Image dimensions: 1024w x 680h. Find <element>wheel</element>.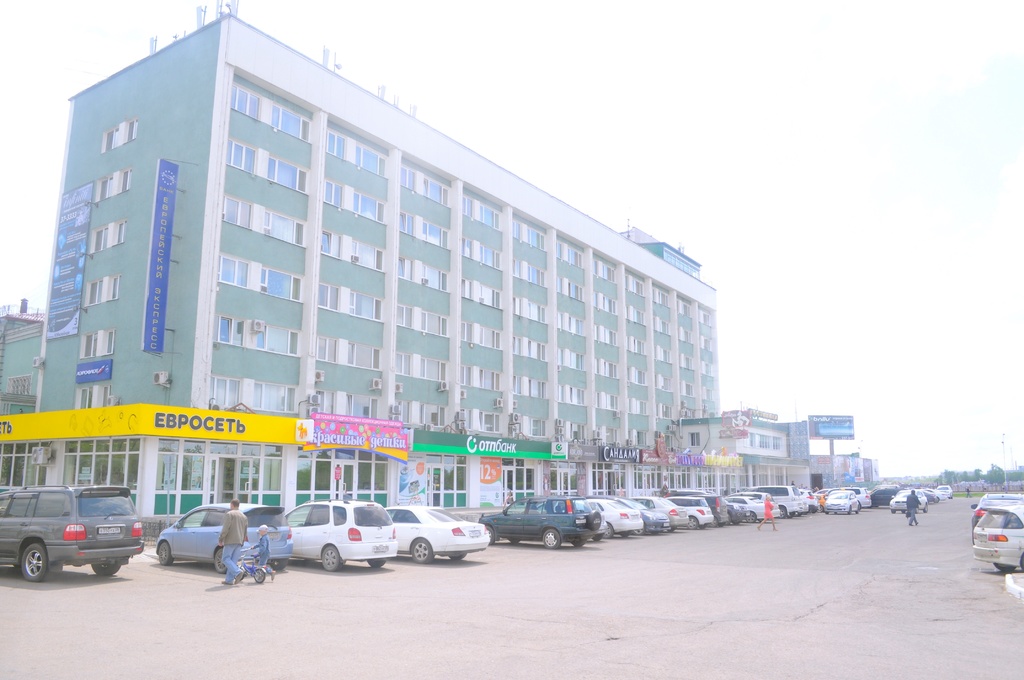
[left=543, top=530, right=560, bottom=551].
